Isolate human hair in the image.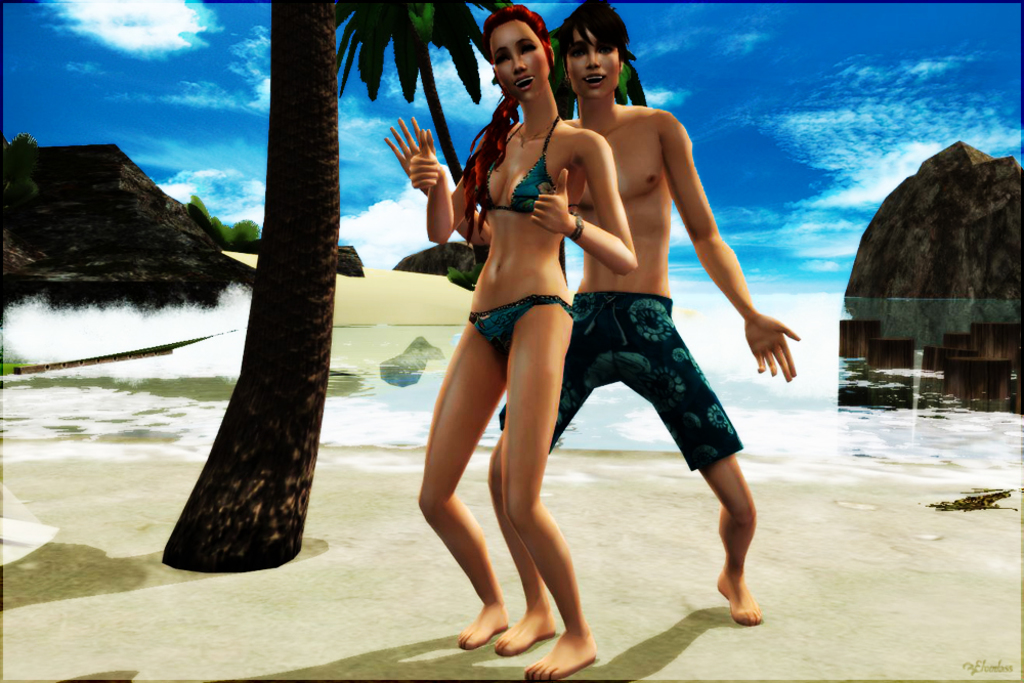
Isolated region: 553/0/635/80.
